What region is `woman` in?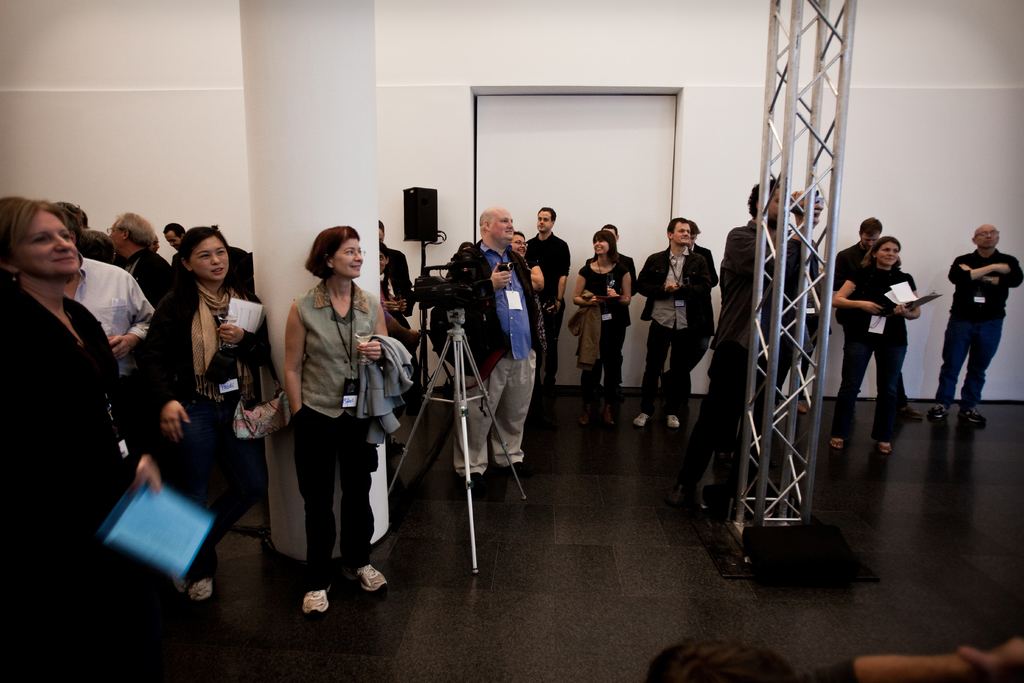
[left=129, top=202, right=257, bottom=616].
